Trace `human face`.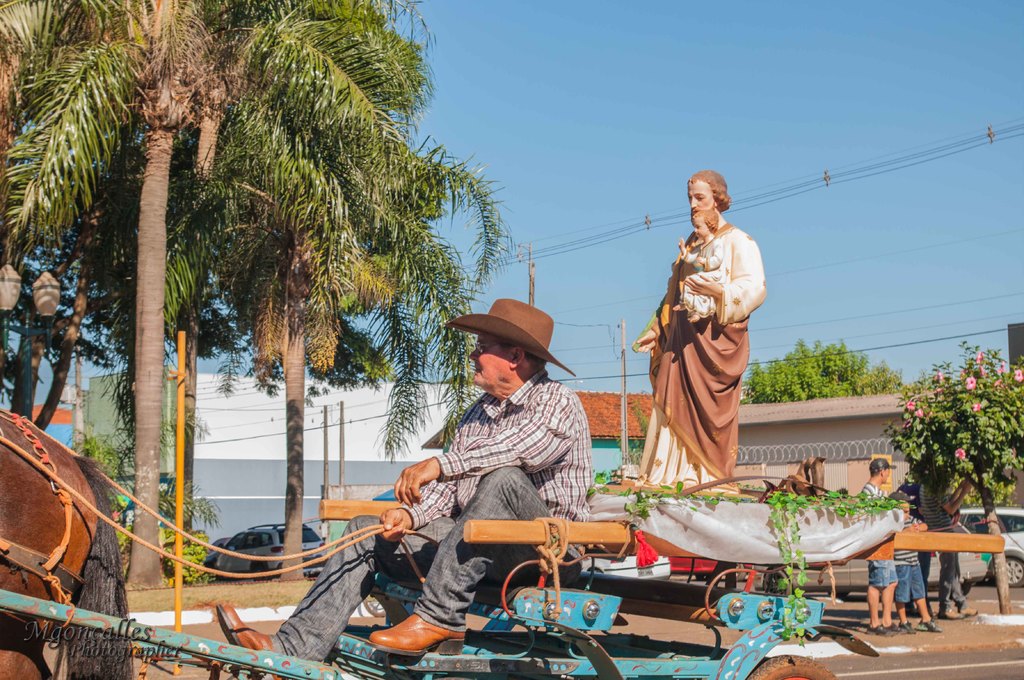
Traced to [left=468, top=336, right=506, bottom=386].
